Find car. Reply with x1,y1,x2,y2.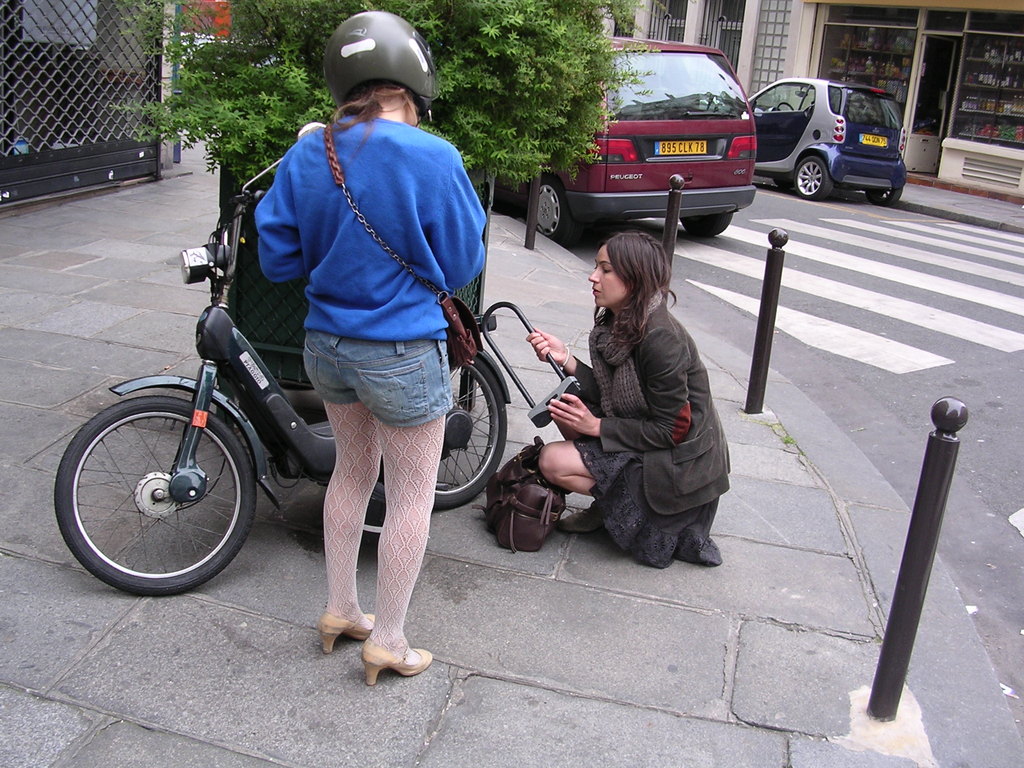
481,35,762,250.
